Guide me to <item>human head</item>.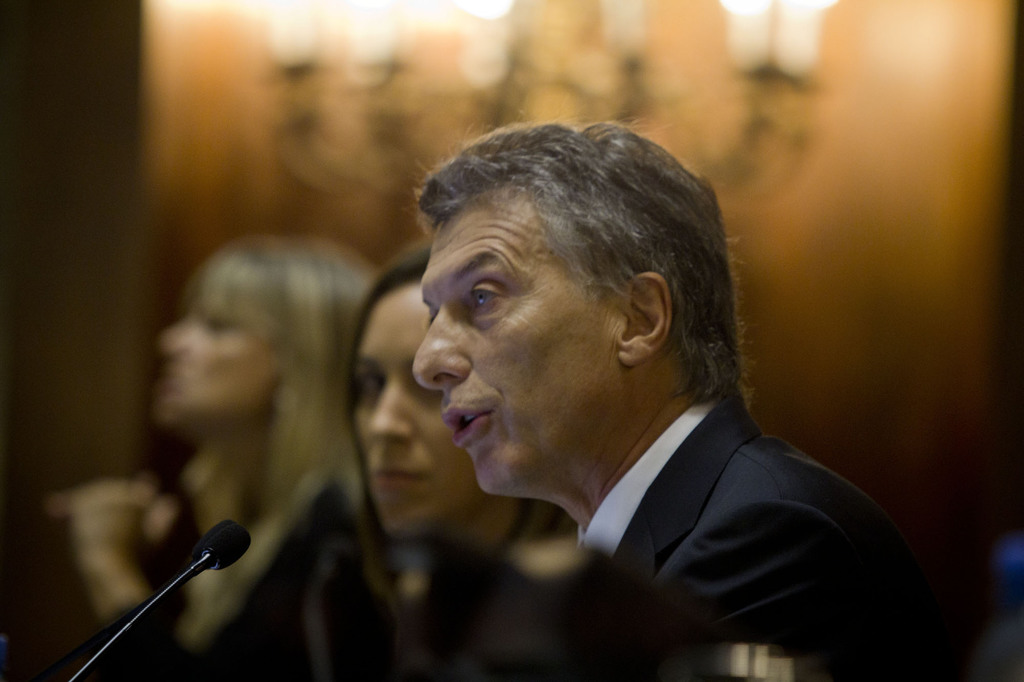
Guidance: x1=353 y1=238 x2=493 y2=544.
